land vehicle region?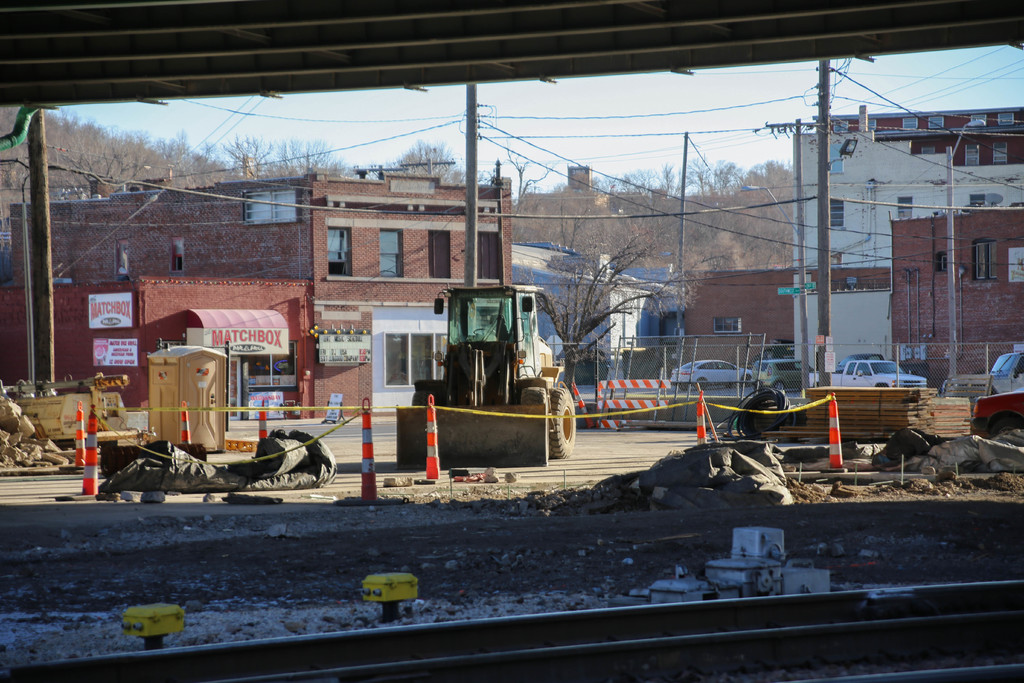
select_region(425, 274, 570, 472)
